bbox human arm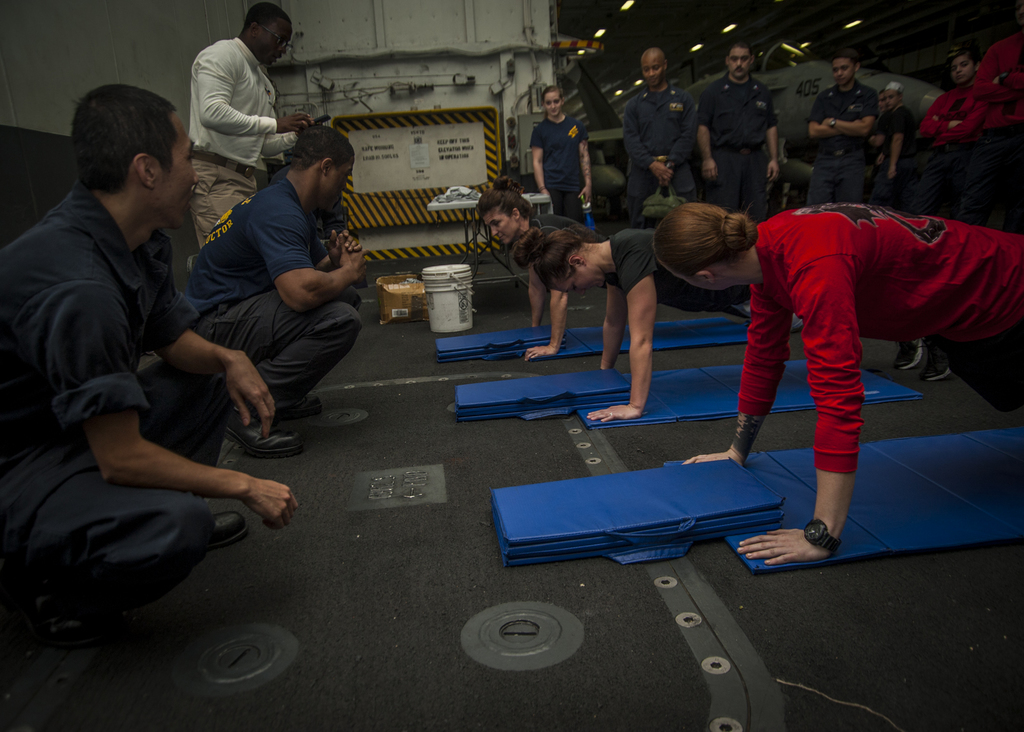
locate(598, 259, 658, 434)
